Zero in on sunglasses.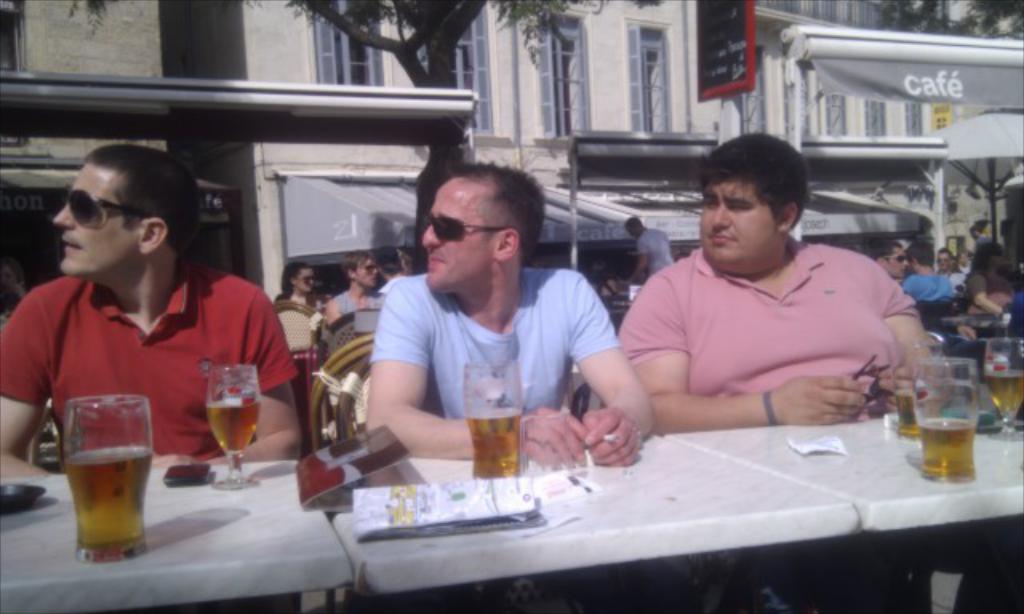
Zeroed in: left=362, top=267, right=379, bottom=273.
